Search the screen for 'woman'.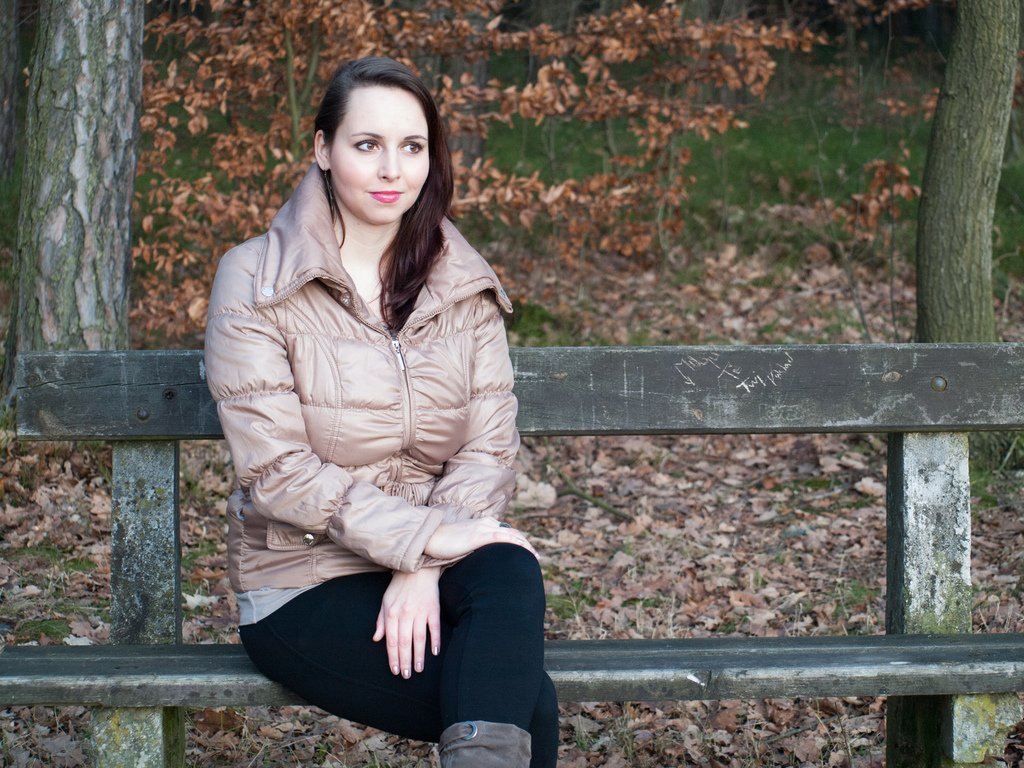
Found at x1=183, y1=38, x2=542, y2=737.
